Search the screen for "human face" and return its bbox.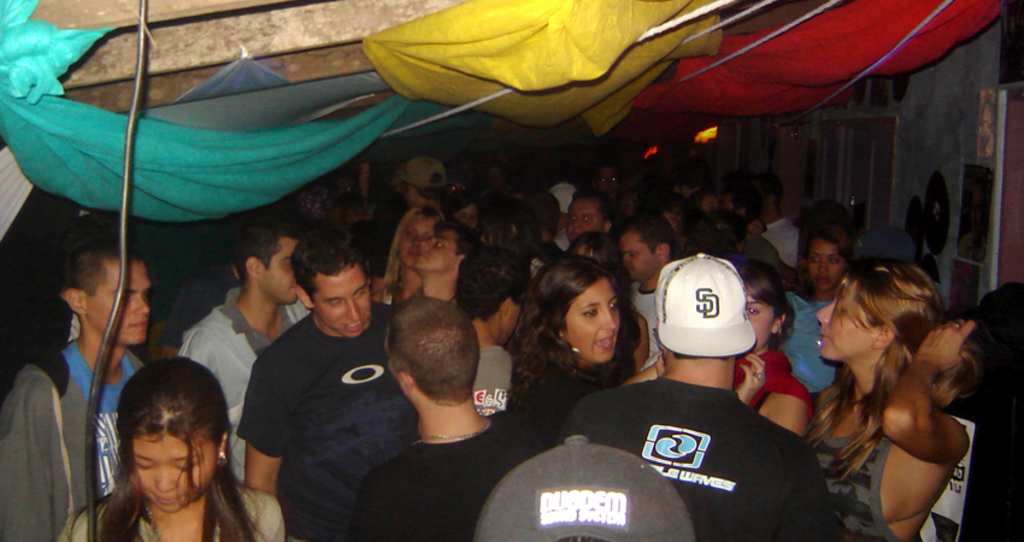
Found: [595, 167, 619, 196].
